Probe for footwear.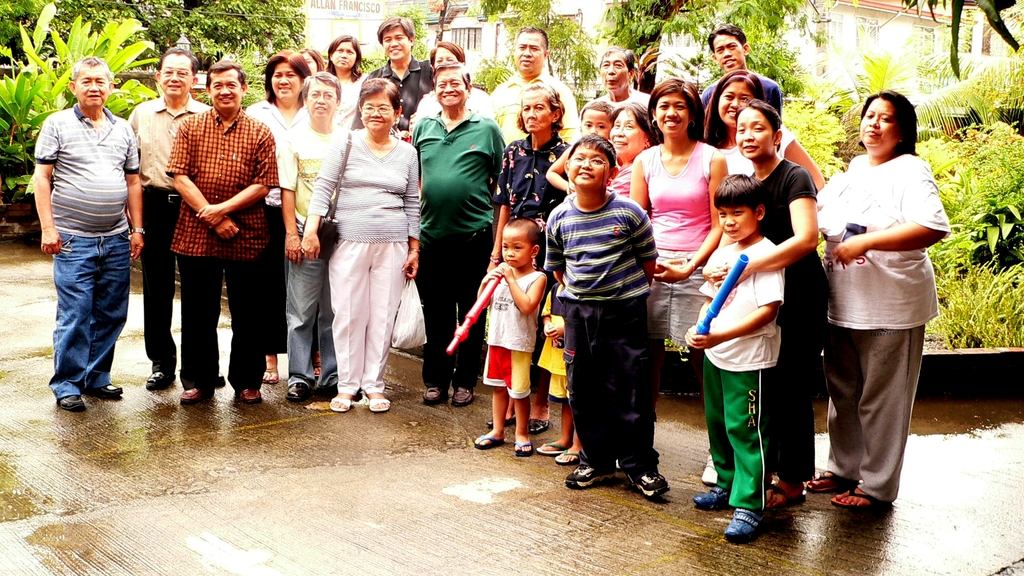
Probe result: x1=806 y1=472 x2=848 y2=492.
